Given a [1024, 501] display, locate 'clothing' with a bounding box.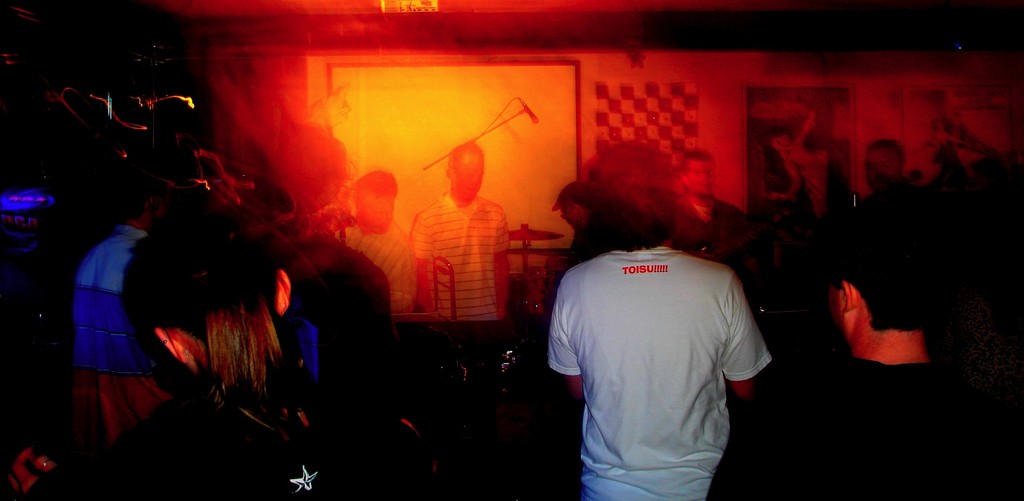
Located: select_region(345, 223, 434, 315).
